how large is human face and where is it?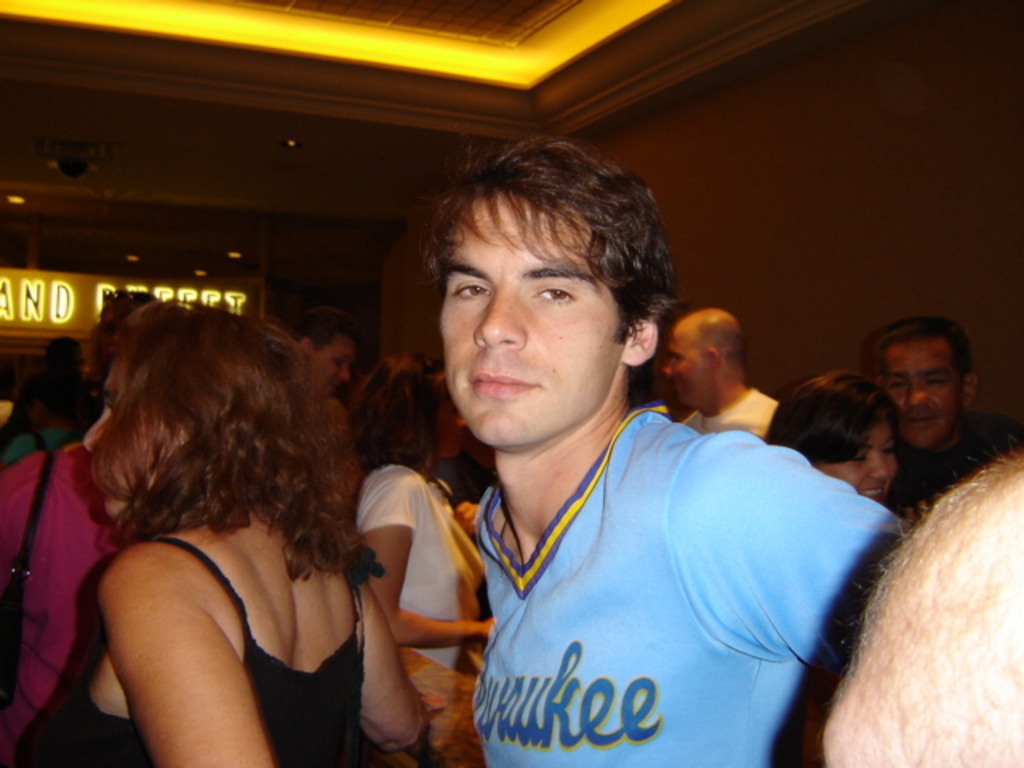
Bounding box: (left=312, top=342, right=357, bottom=397).
